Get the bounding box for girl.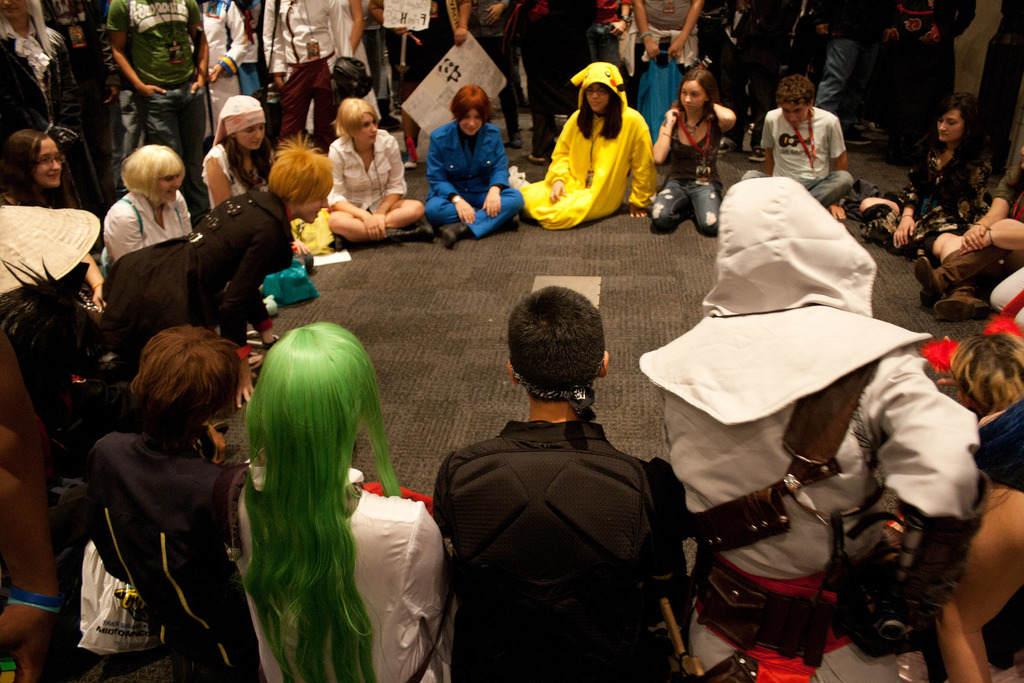
rect(0, 125, 76, 209).
